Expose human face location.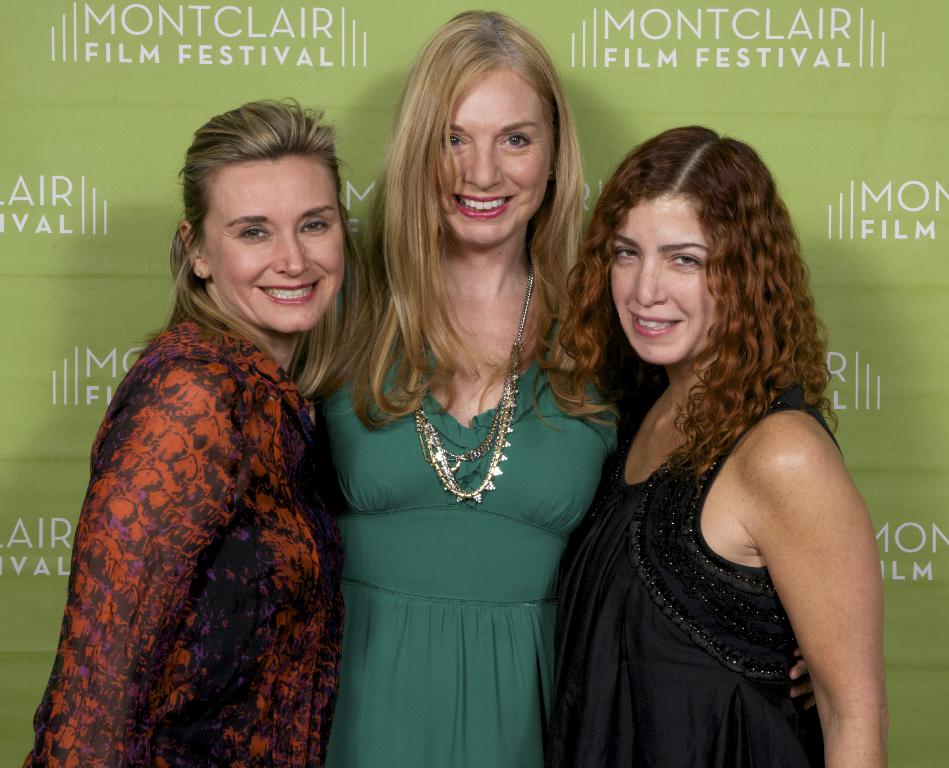
Exposed at 201:148:349:332.
